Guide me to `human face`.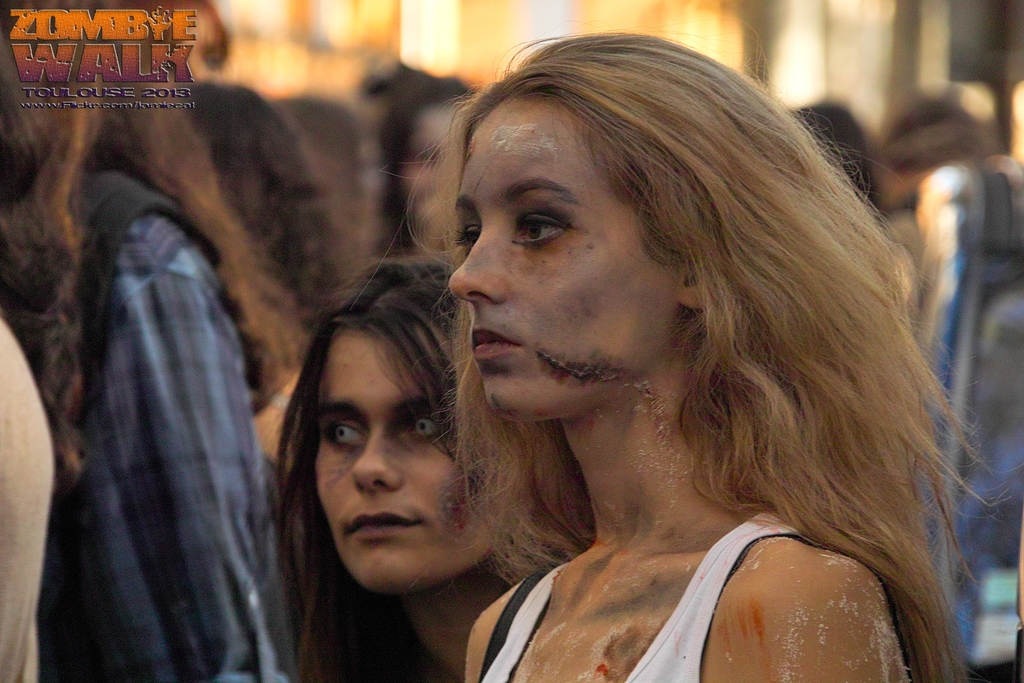
Guidance: [left=314, top=333, right=485, bottom=591].
